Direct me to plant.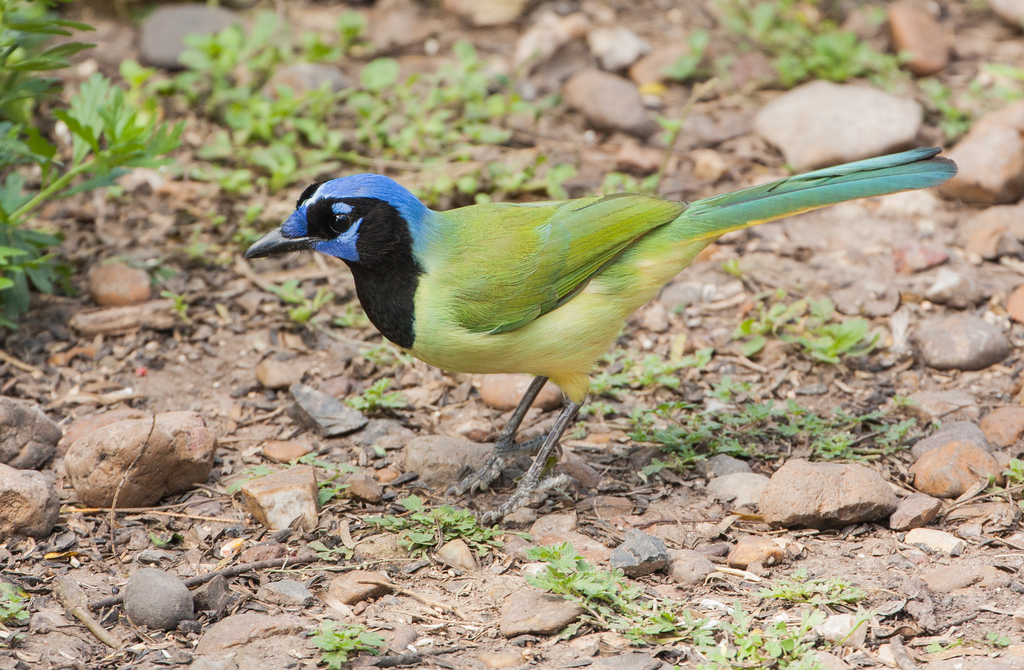
Direction: x1=724, y1=306, x2=890, y2=375.
